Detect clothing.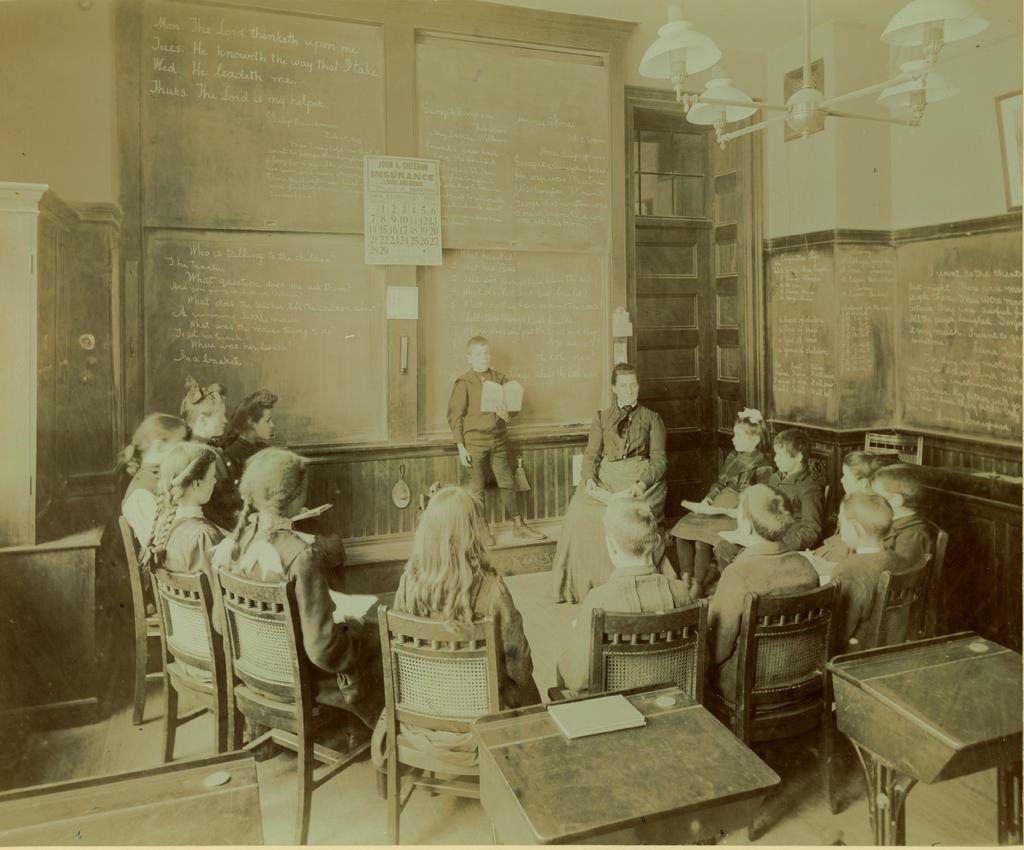
Detected at crop(560, 565, 696, 712).
